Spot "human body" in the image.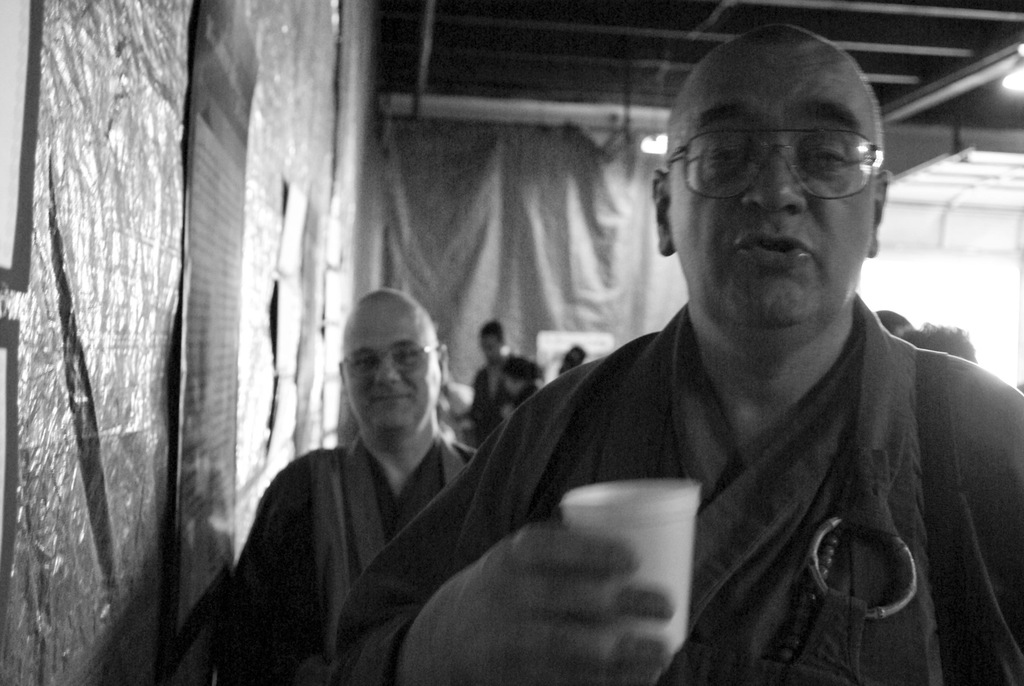
"human body" found at detection(186, 433, 484, 685).
